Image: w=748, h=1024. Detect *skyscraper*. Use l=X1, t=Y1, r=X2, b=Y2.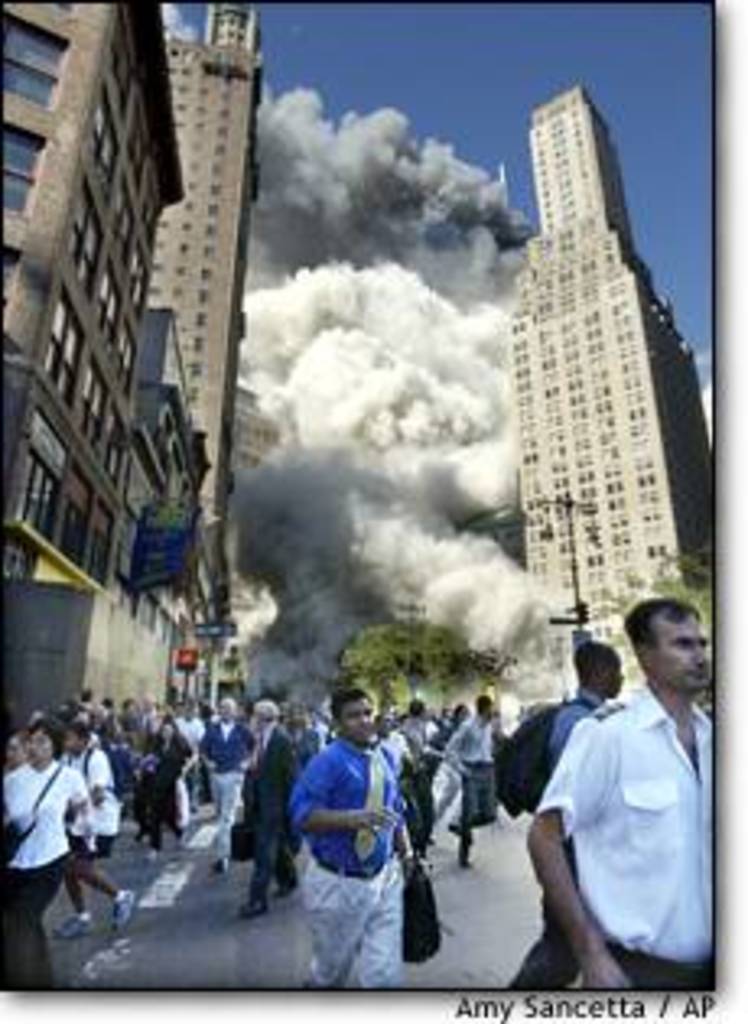
l=517, t=75, r=715, b=595.
